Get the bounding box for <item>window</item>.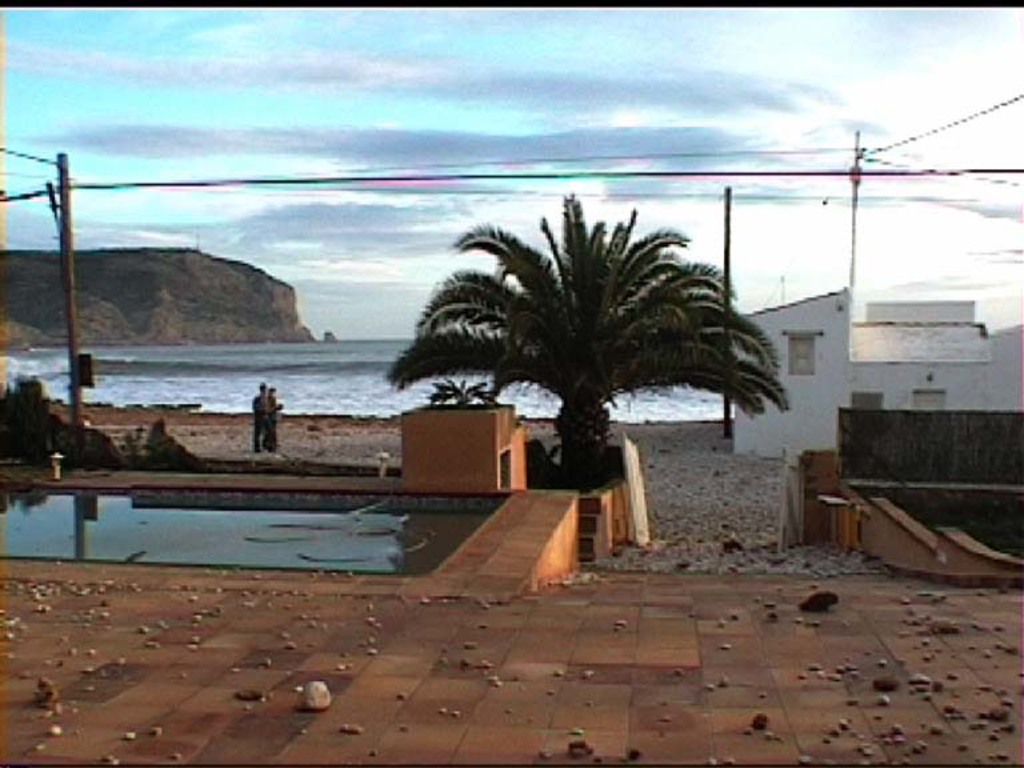
[left=788, top=333, right=815, bottom=376].
